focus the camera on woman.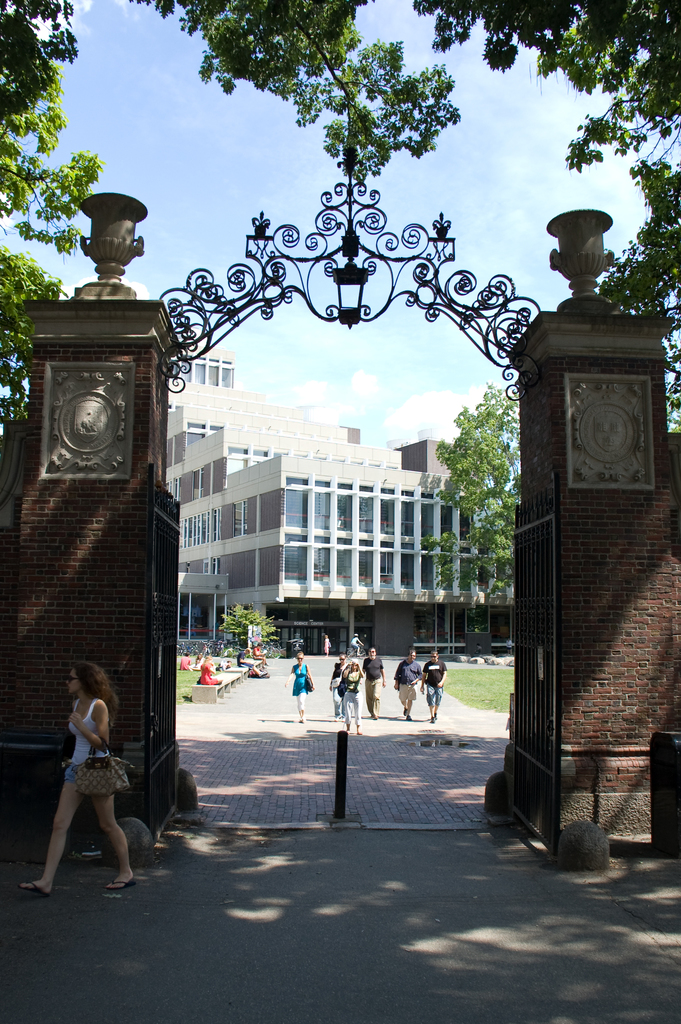
Focus region: (left=342, top=659, right=365, bottom=735).
